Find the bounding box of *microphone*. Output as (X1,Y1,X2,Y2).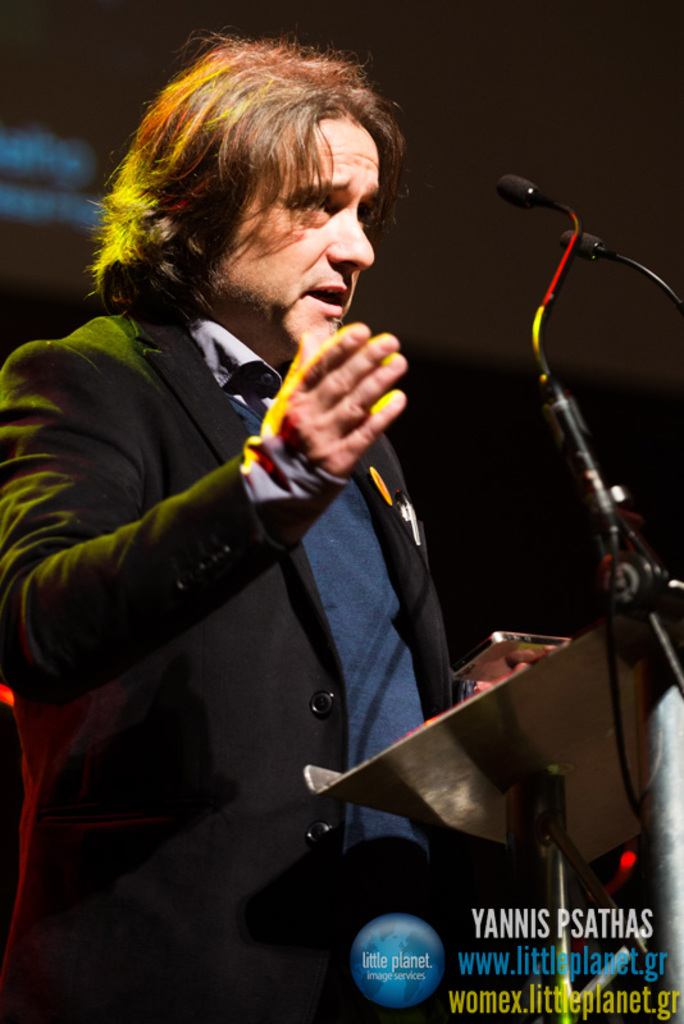
(561,229,683,306).
